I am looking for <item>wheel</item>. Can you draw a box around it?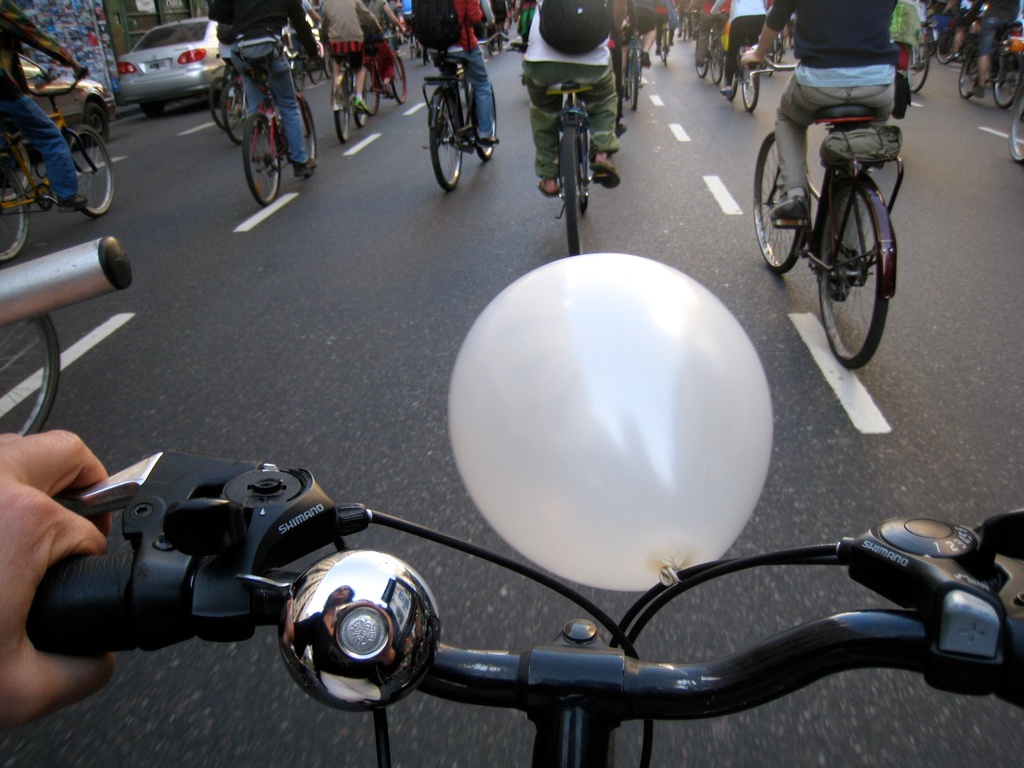
Sure, the bounding box is bbox(221, 78, 246, 145).
